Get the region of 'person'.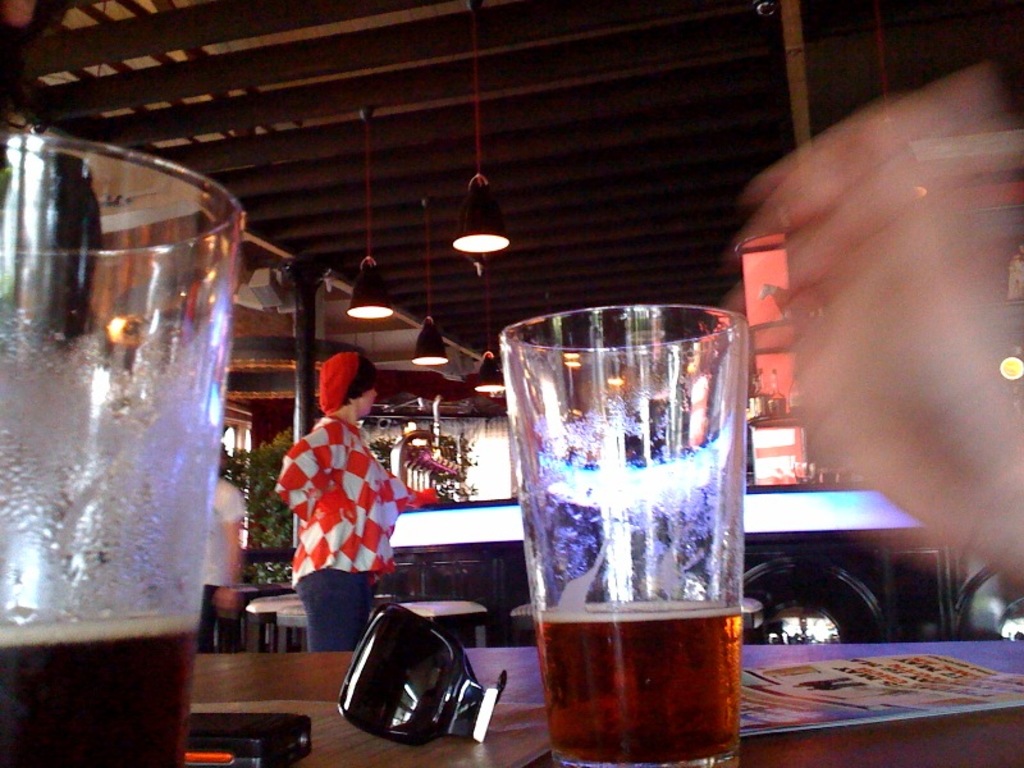
(left=257, top=347, right=453, bottom=658).
